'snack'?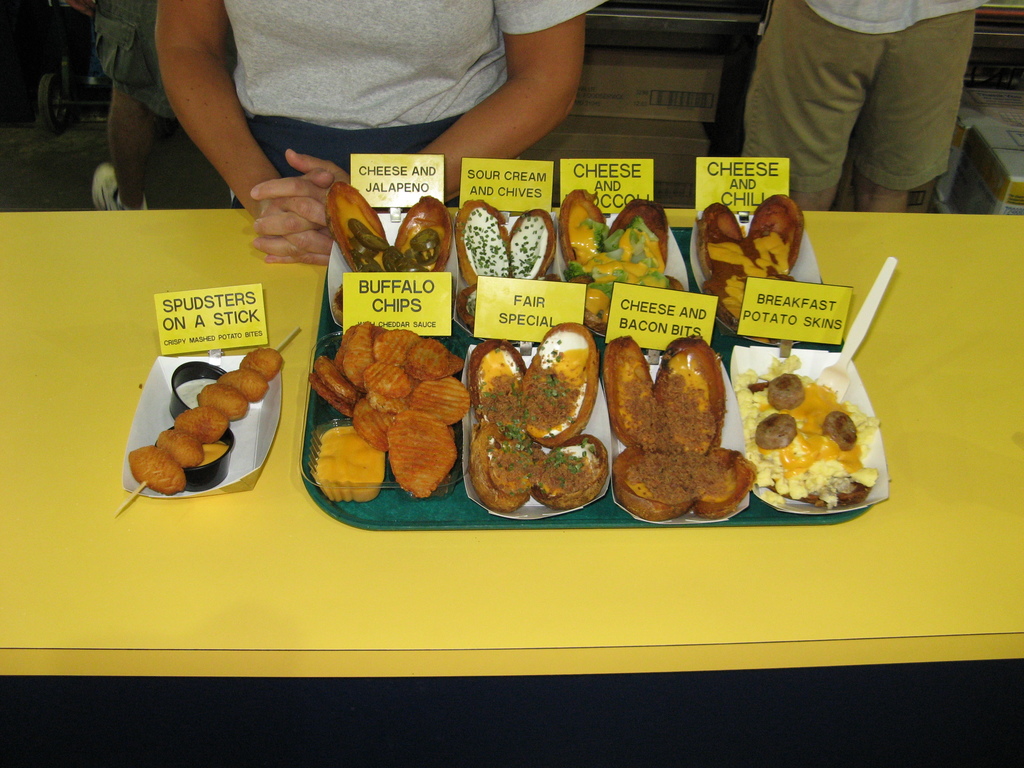
<box>335,184,396,277</box>
